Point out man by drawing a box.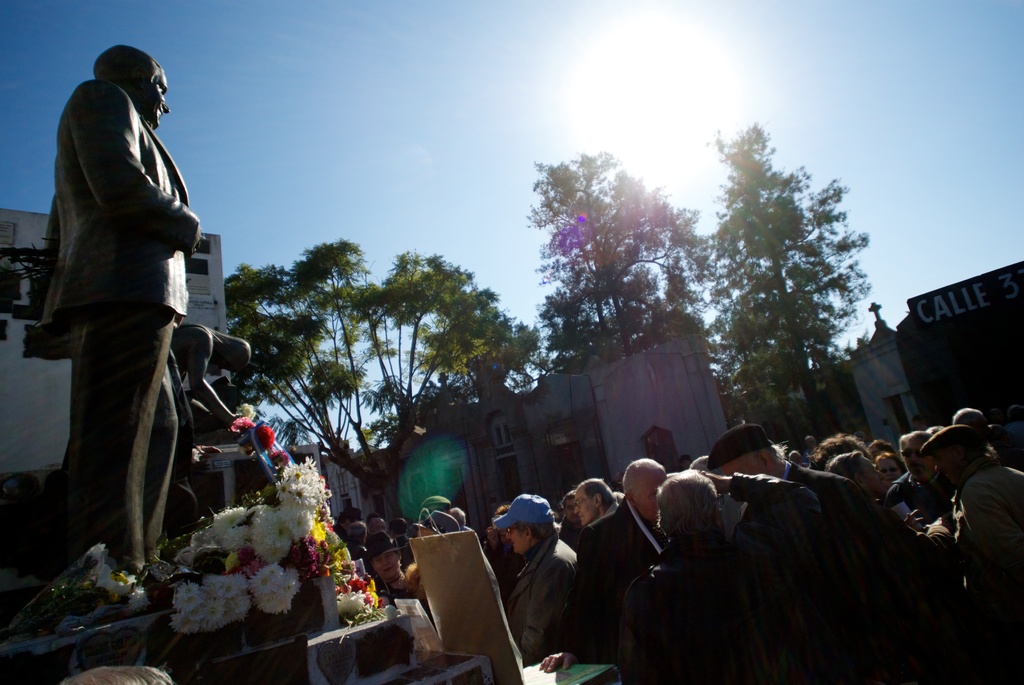
[570, 475, 616, 520].
